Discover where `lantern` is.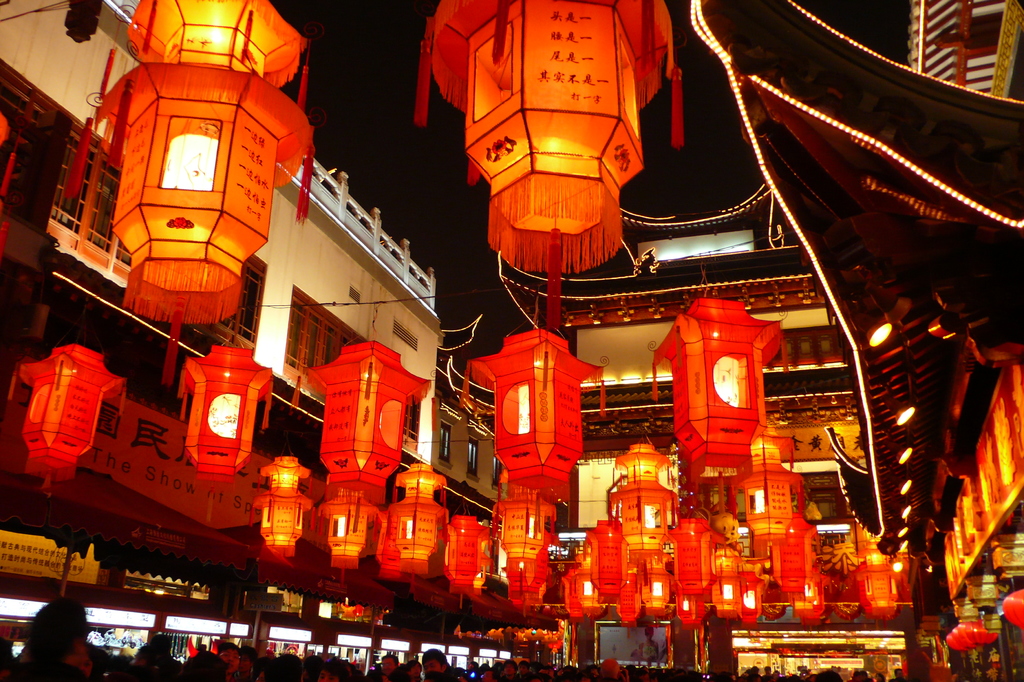
Discovered at {"x1": 10, "y1": 345, "x2": 124, "y2": 480}.
